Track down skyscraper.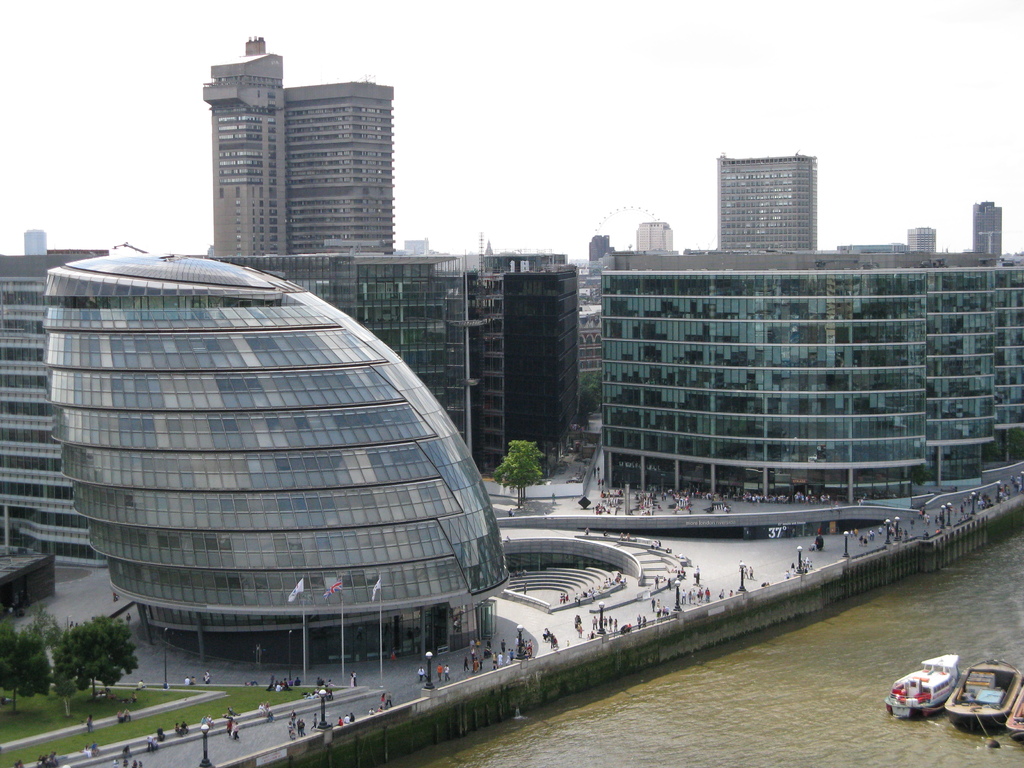
Tracked to detection(204, 38, 394, 259).
